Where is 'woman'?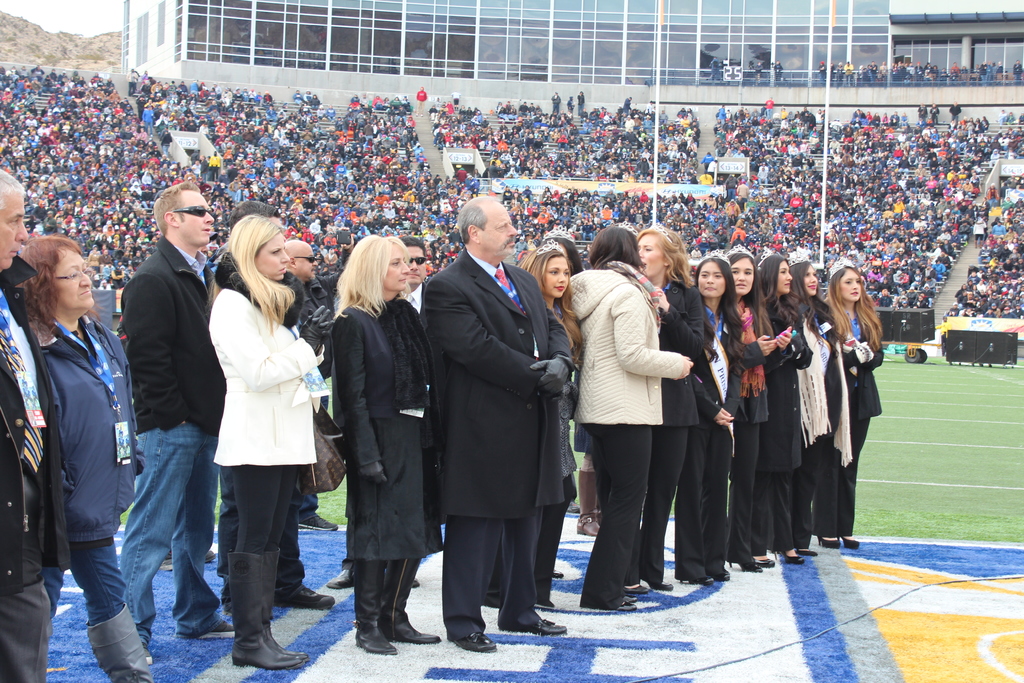
[left=486, top=245, right=582, bottom=605].
